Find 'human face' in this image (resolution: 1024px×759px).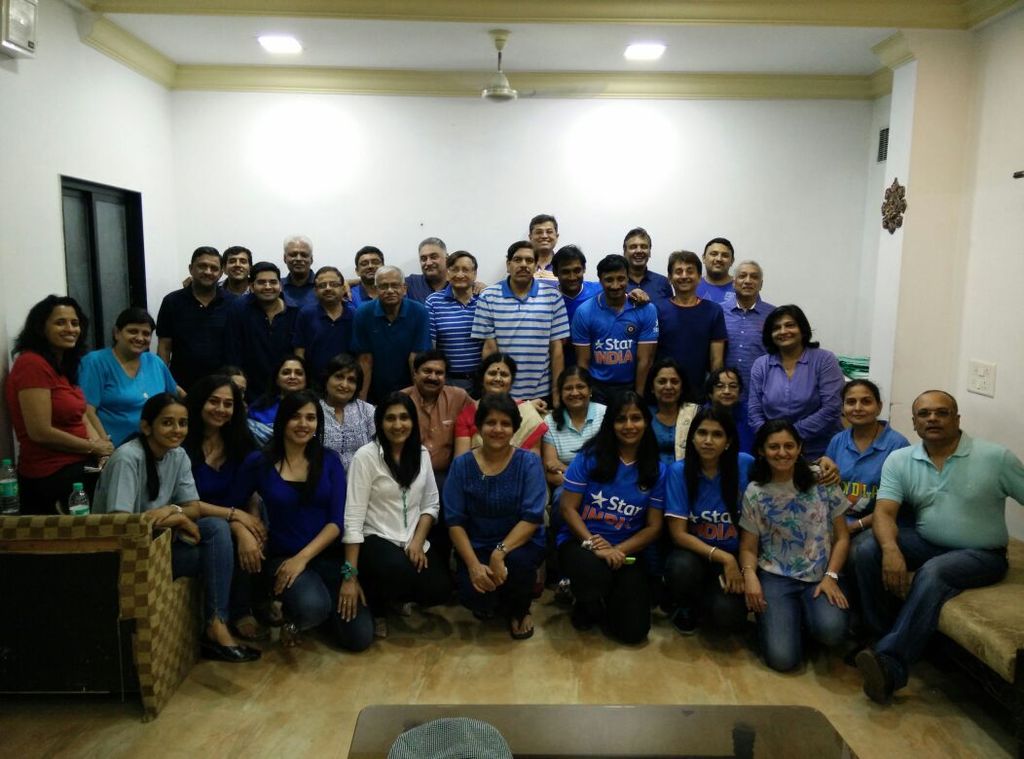
<bbox>694, 420, 727, 460</bbox>.
